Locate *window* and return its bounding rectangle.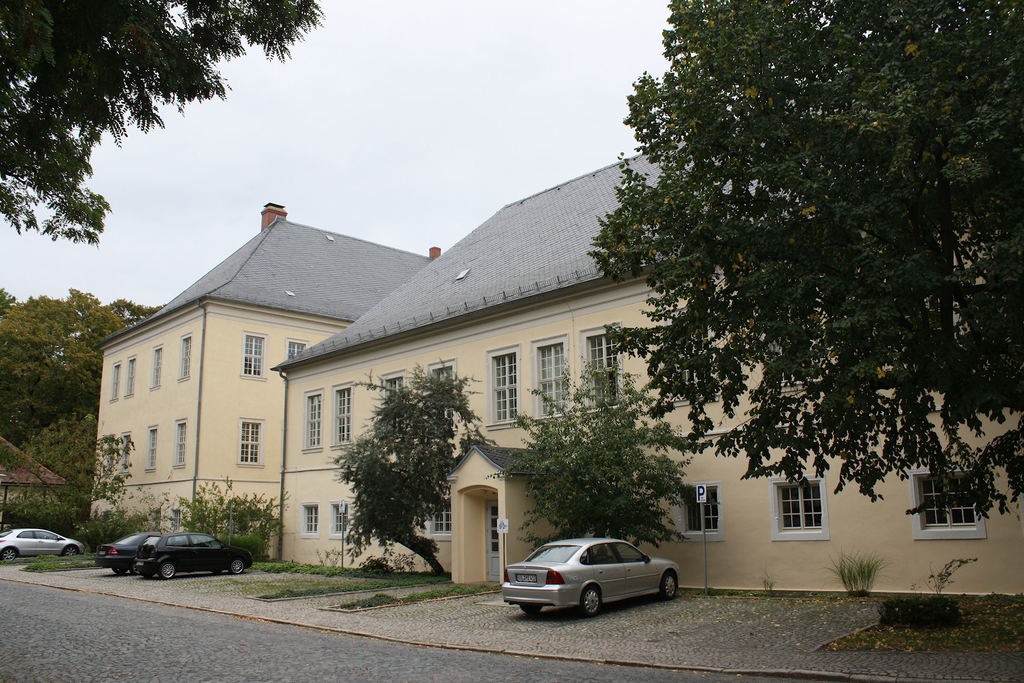
[287,336,306,359].
